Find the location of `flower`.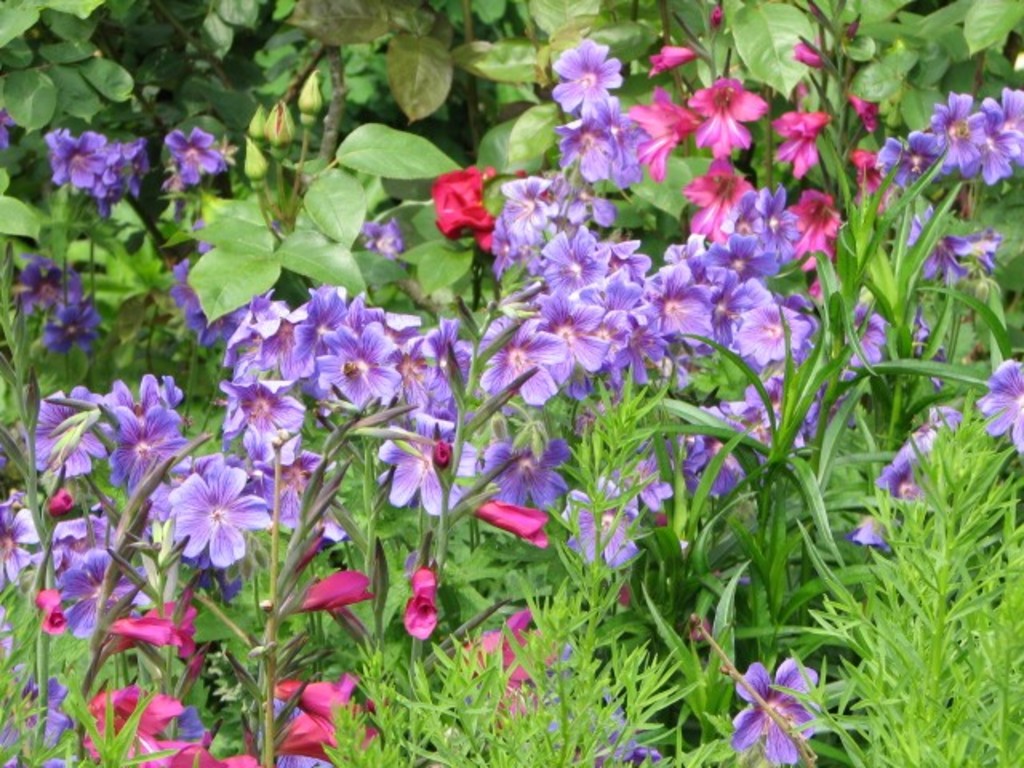
Location: rect(357, 219, 406, 253).
